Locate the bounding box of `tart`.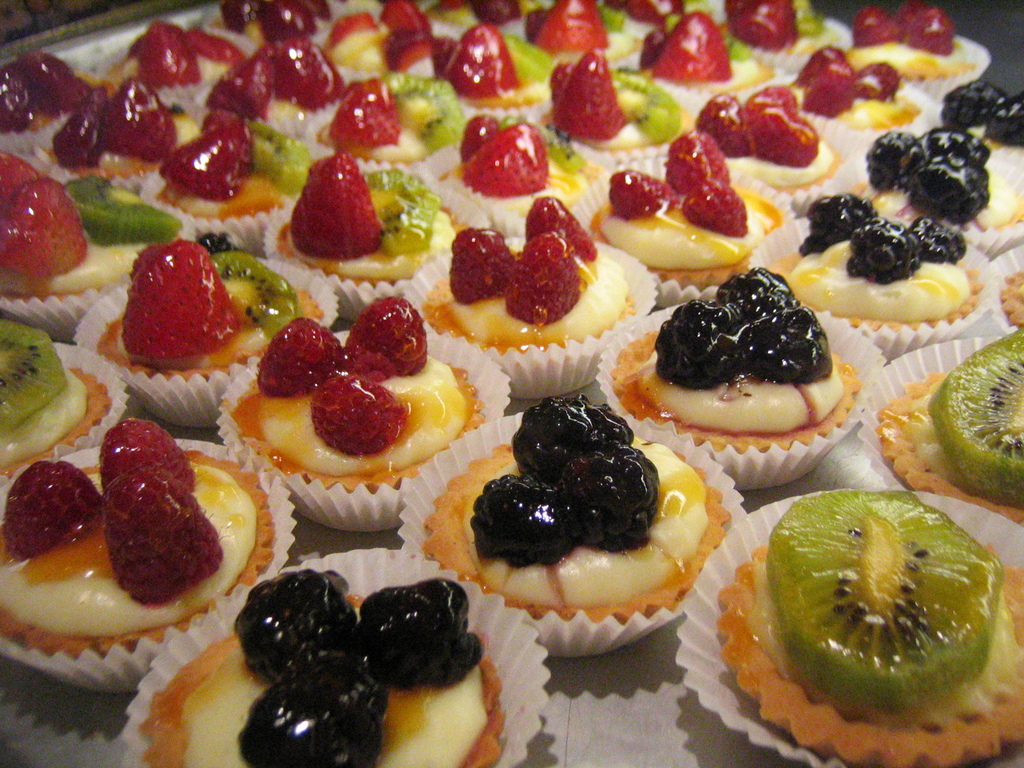
Bounding box: [945, 74, 1023, 146].
